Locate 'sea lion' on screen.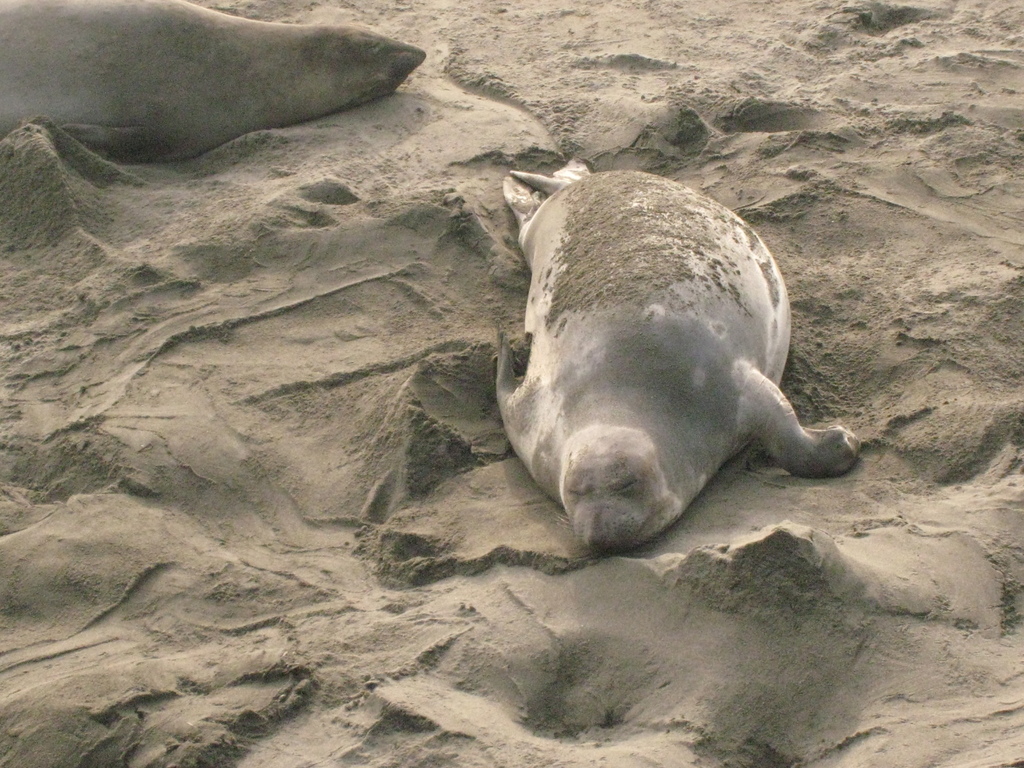
On screen at 492/161/861/554.
